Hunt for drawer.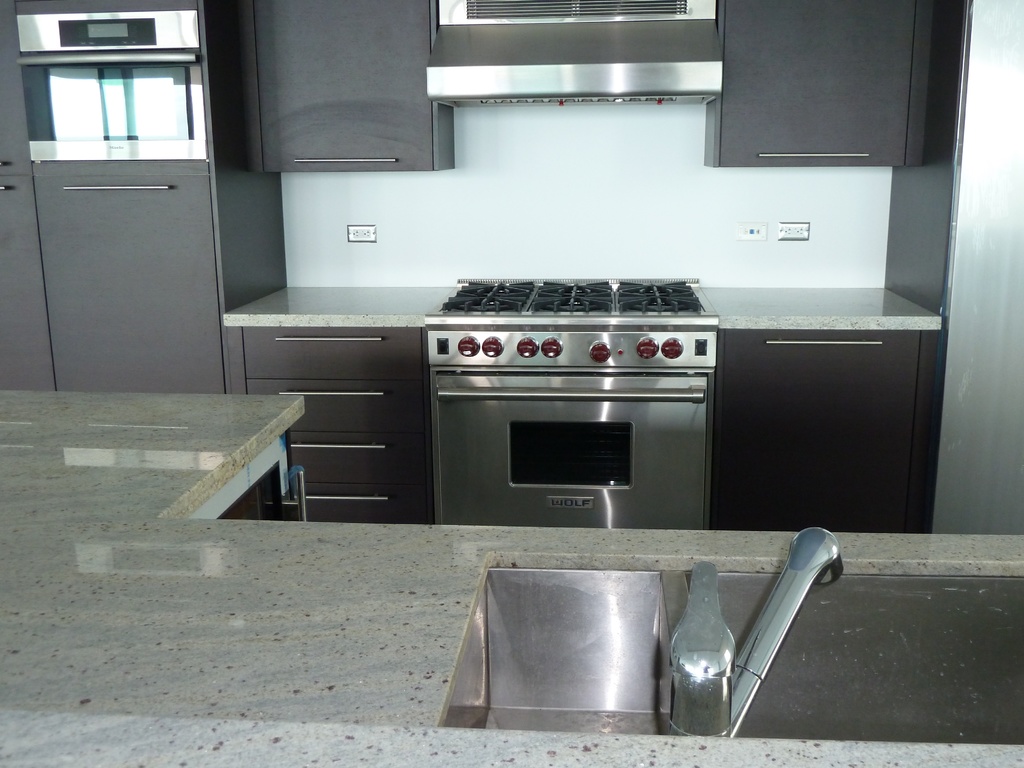
Hunted down at x1=42, y1=83, x2=222, y2=384.
